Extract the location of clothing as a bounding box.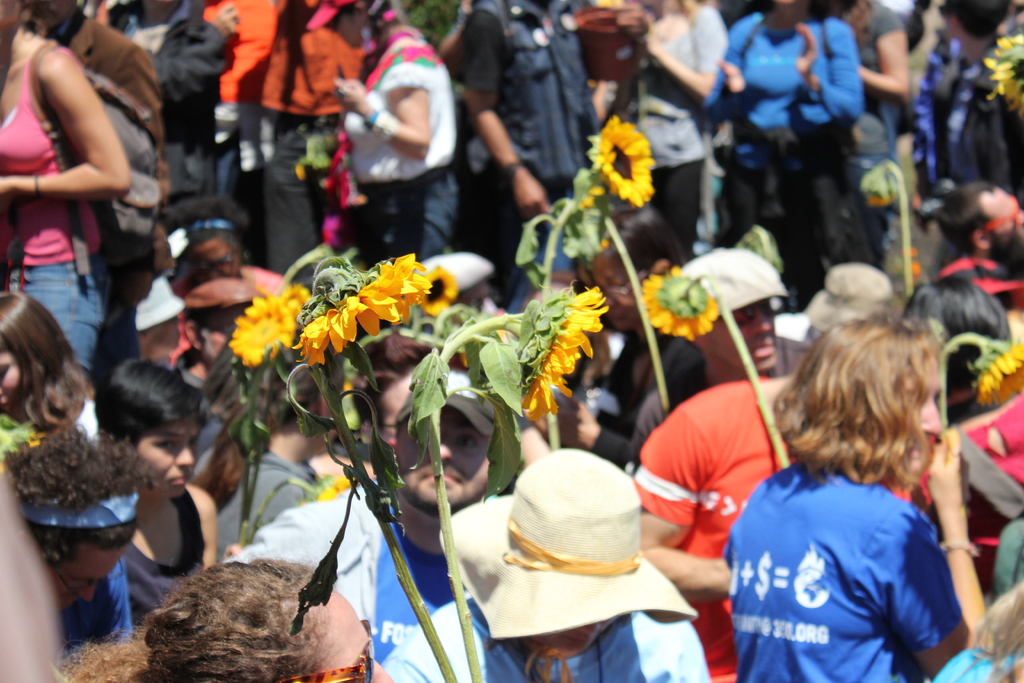
37/12/167/139.
